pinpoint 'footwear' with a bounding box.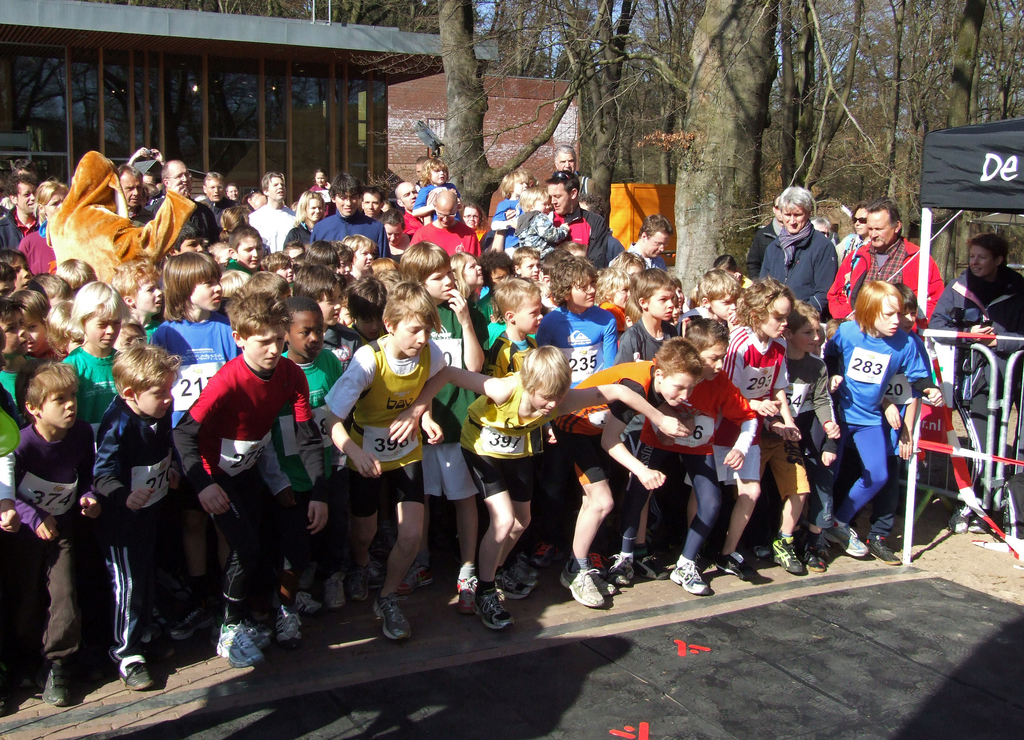
bbox=(803, 535, 829, 573).
